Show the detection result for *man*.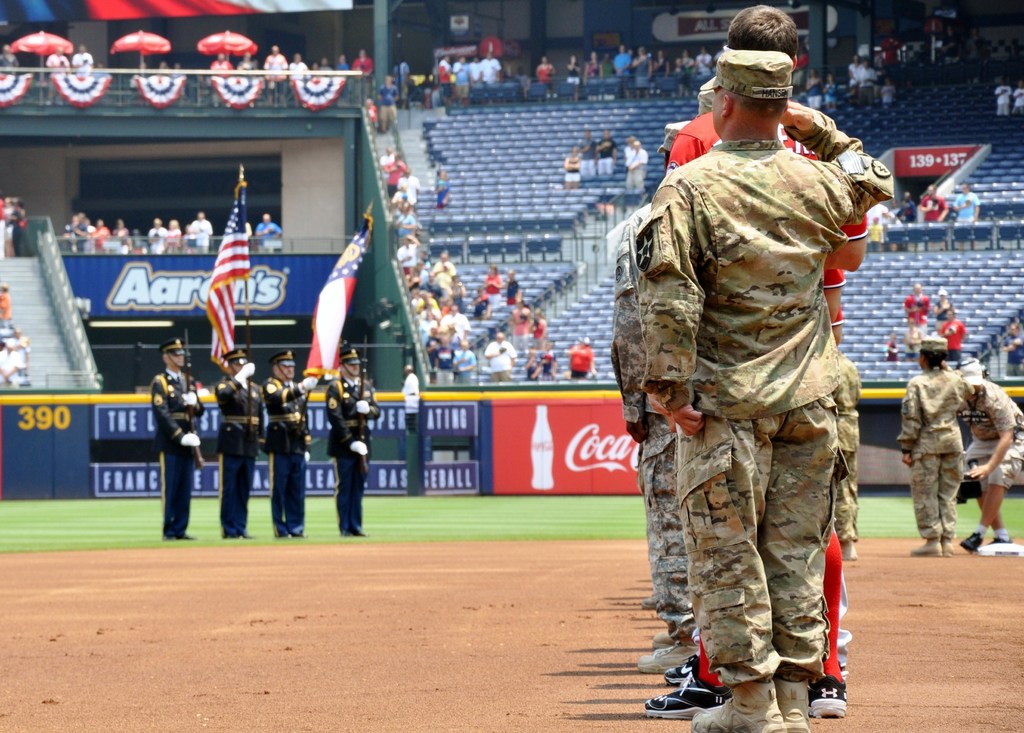
x1=995 y1=76 x2=1010 y2=115.
